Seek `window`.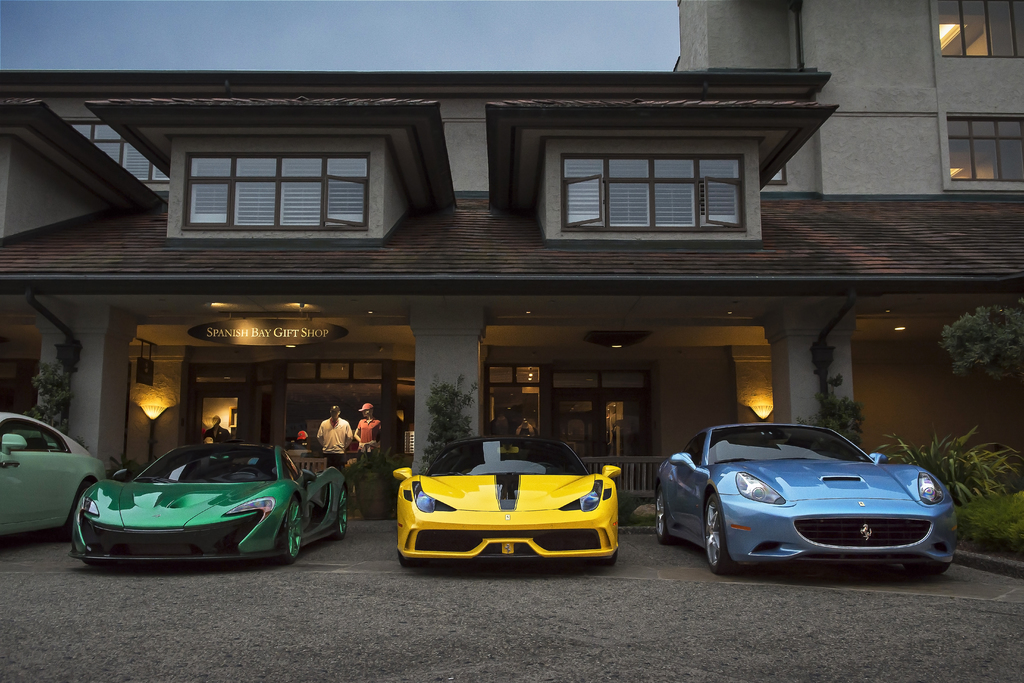
(x1=941, y1=113, x2=1023, y2=190).
